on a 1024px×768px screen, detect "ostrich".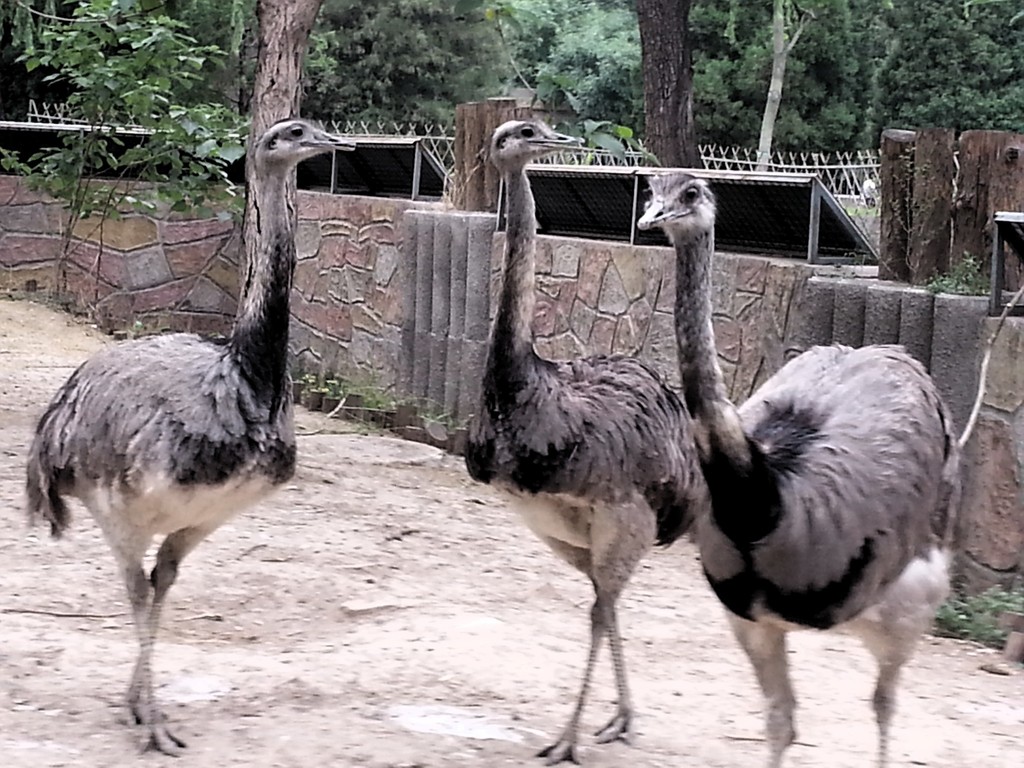
634:162:959:766.
